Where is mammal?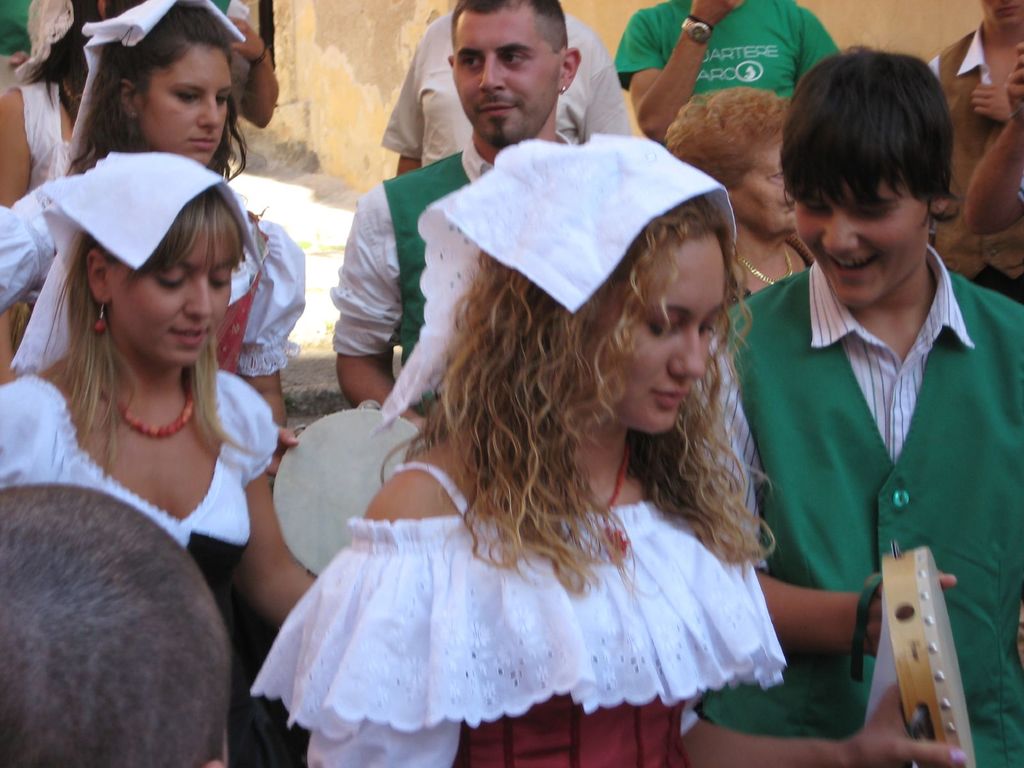
Rect(381, 10, 642, 175).
